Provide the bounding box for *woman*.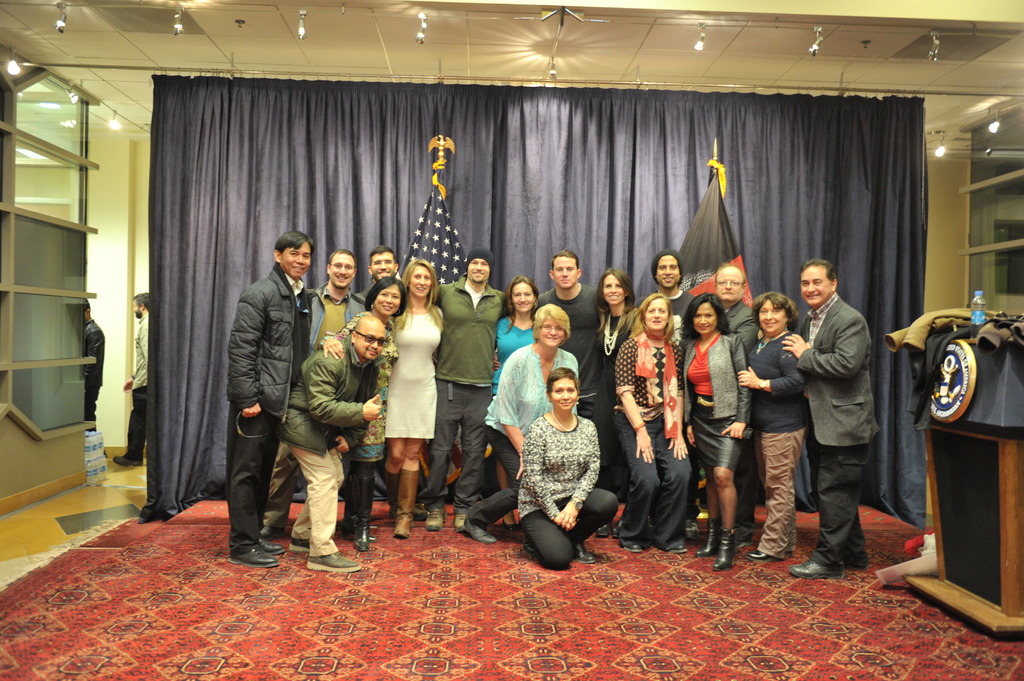
rect(735, 290, 817, 563).
